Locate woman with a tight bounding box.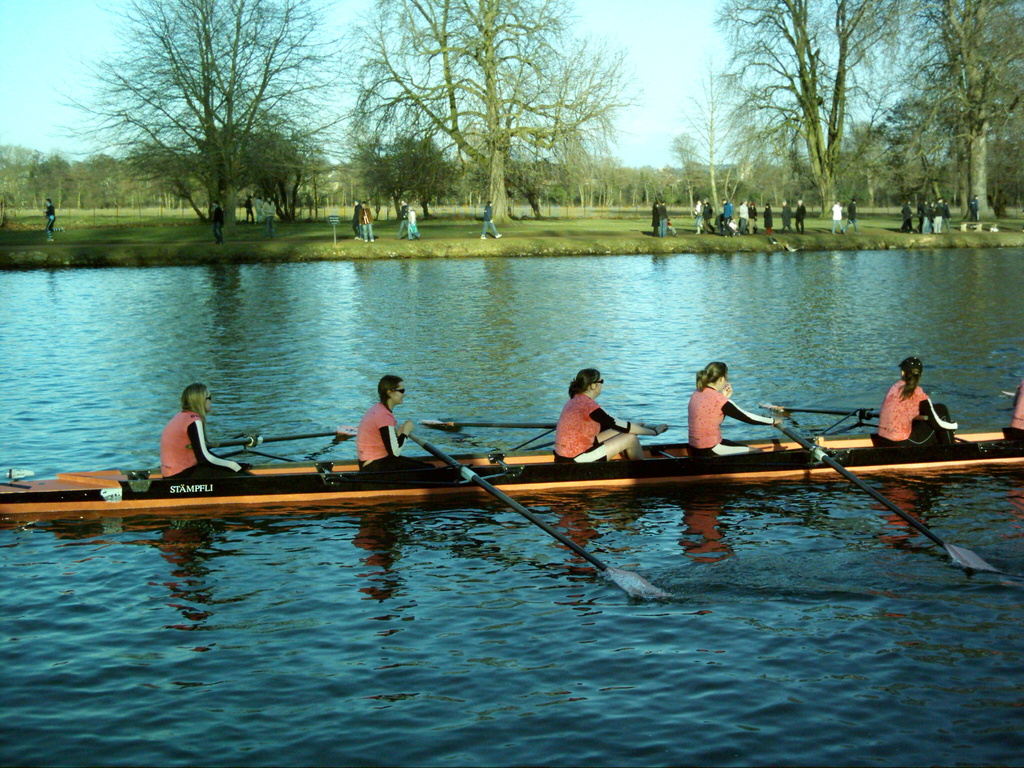
bbox(685, 360, 783, 459).
